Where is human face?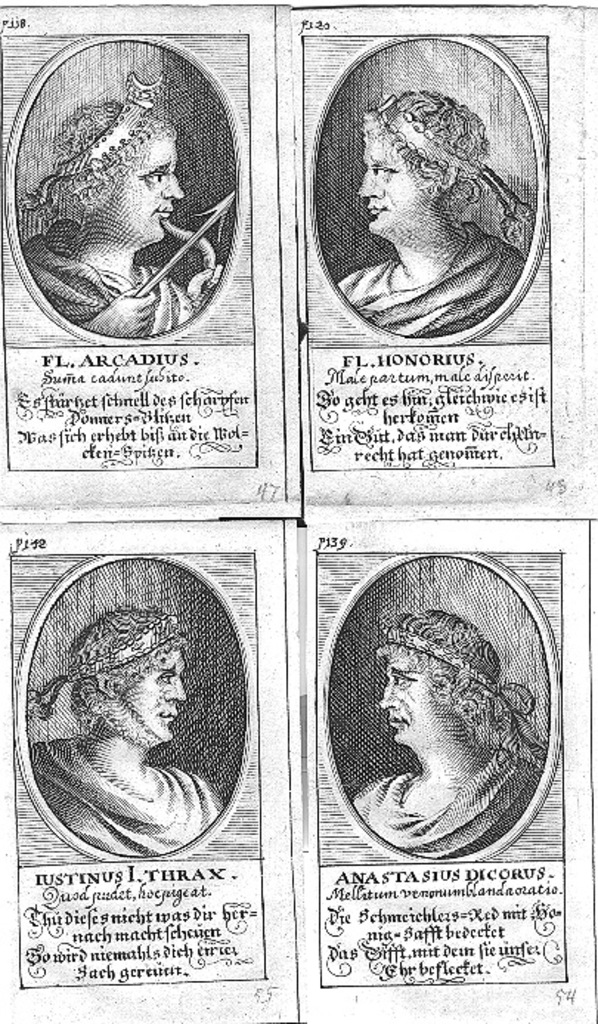
left=381, top=662, right=433, bottom=740.
